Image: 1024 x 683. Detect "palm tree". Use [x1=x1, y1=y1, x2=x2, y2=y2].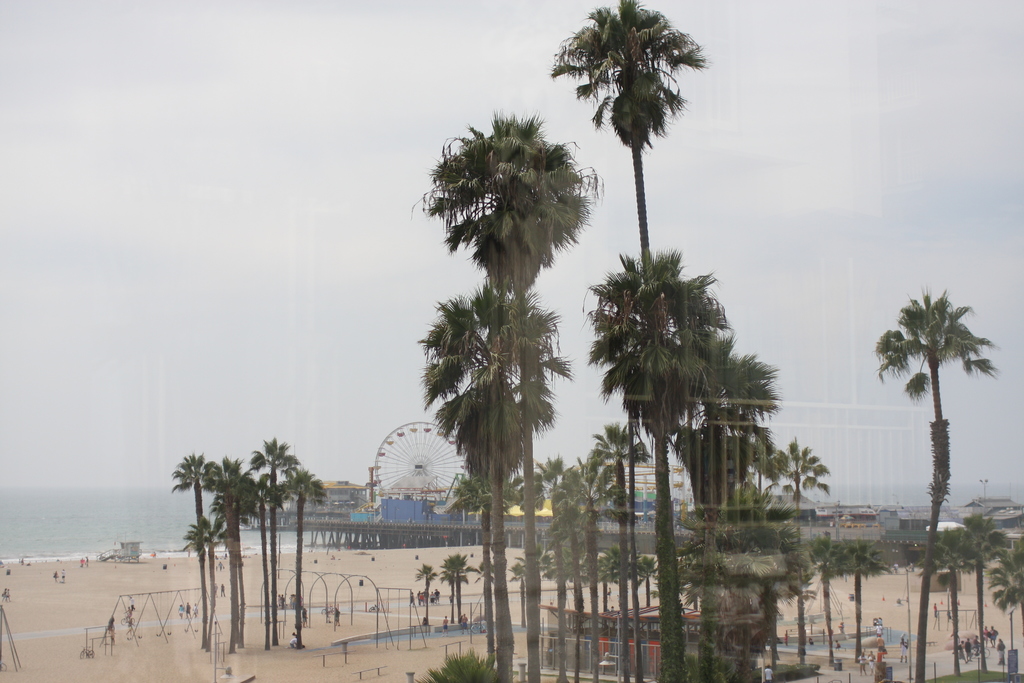
[x1=427, y1=293, x2=553, y2=658].
